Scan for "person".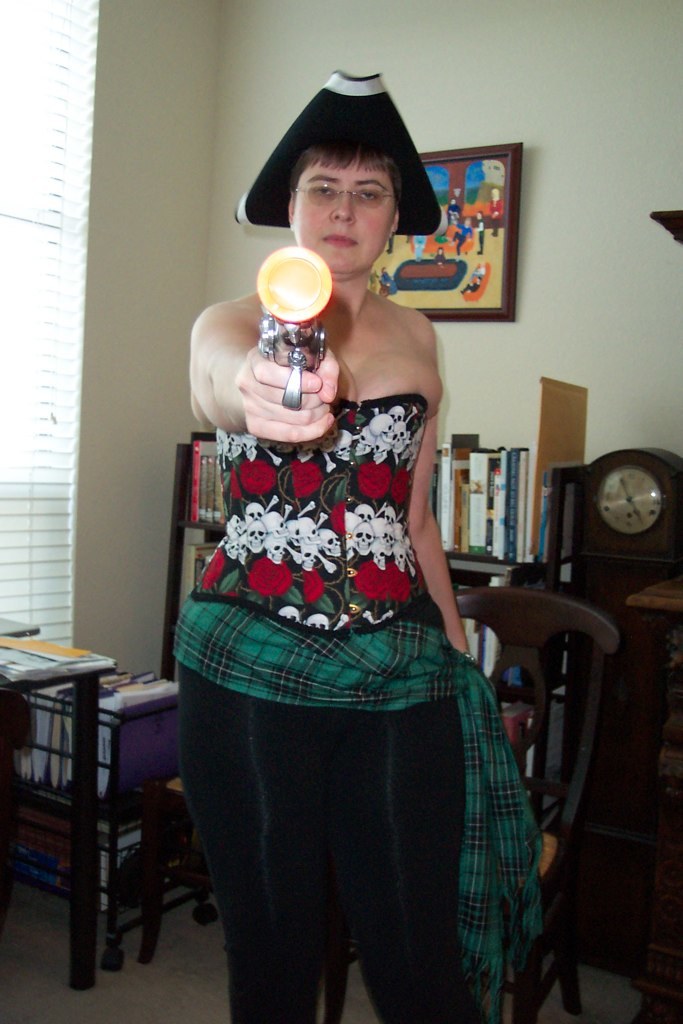
Scan result: left=191, top=78, right=531, bottom=982.
